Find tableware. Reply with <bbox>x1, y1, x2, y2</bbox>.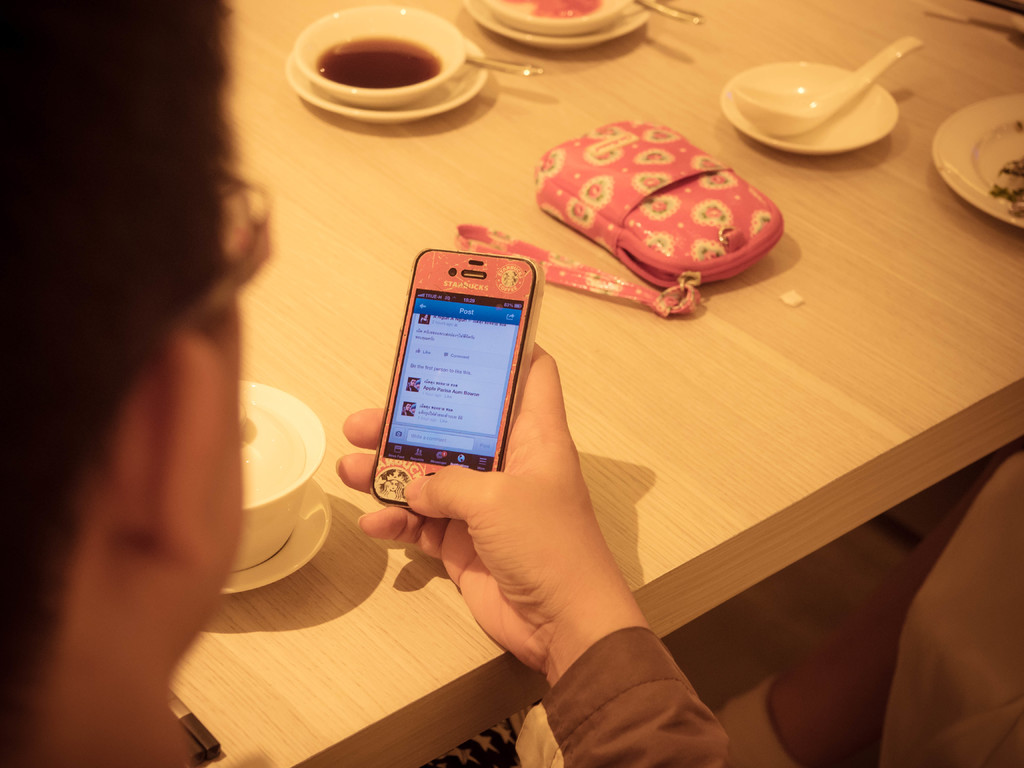
<bbox>225, 480, 335, 595</bbox>.
